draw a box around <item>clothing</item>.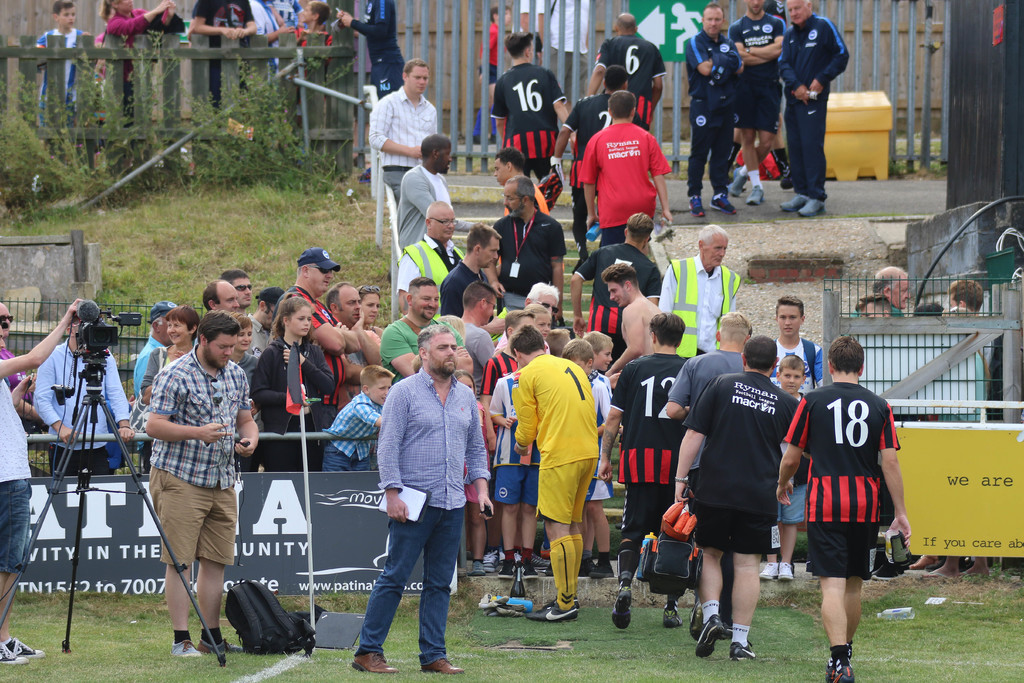
detection(607, 352, 691, 545).
